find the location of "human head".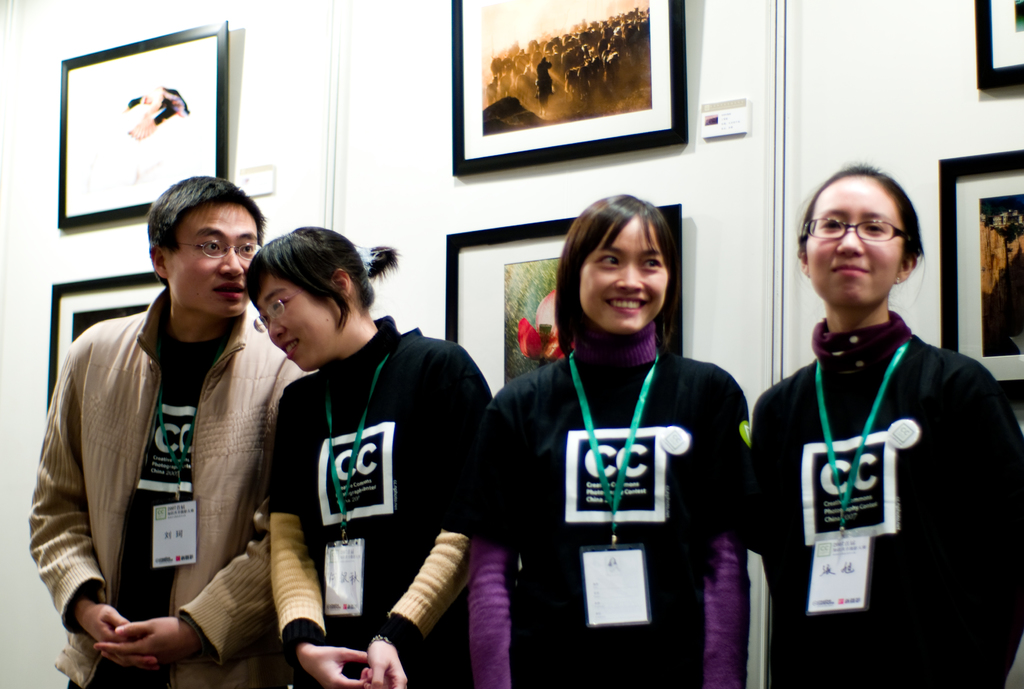
Location: {"left": 246, "top": 225, "right": 375, "bottom": 375}.
